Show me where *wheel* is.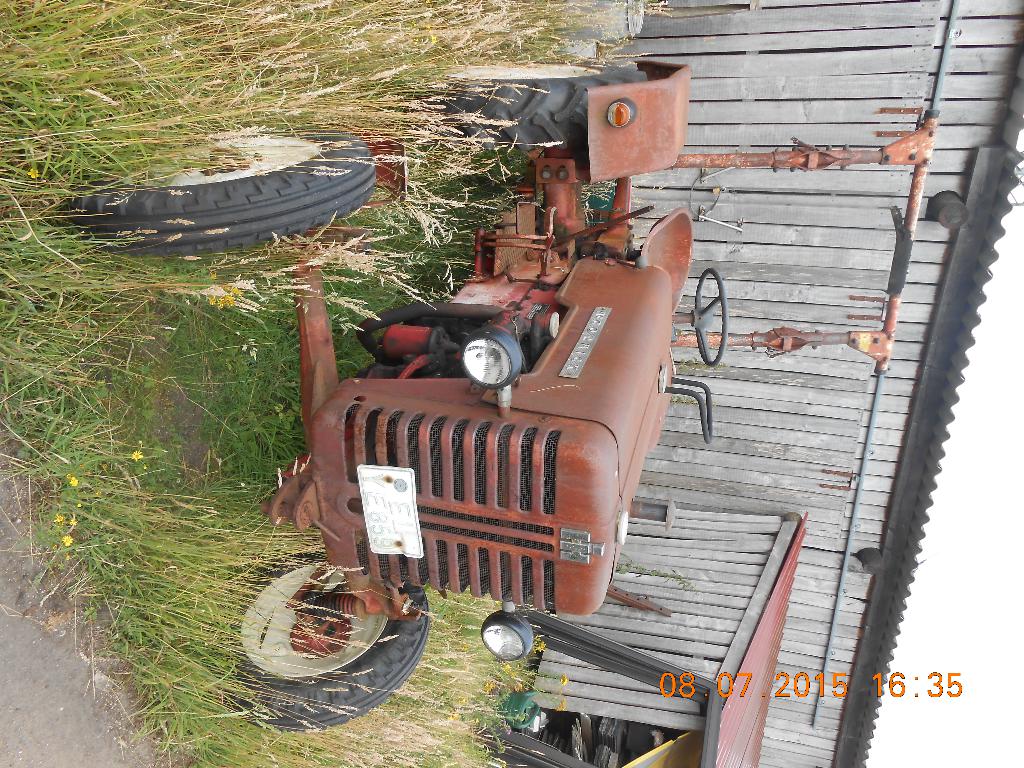
*wheel* is at (426, 58, 650, 153).
